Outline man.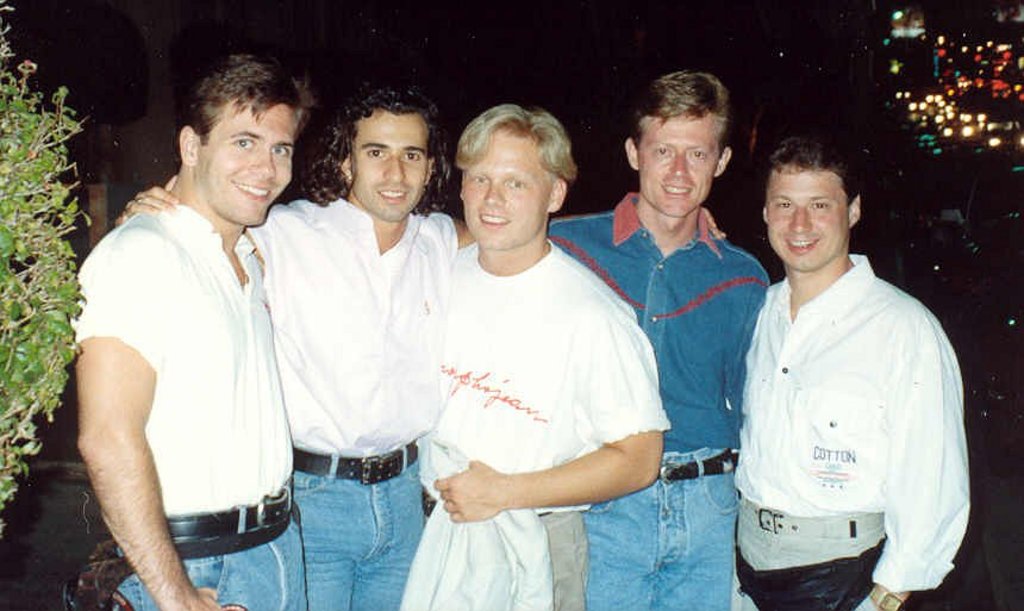
Outline: {"x1": 735, "y1": 124, "x2": 972, "y2": 610}.
